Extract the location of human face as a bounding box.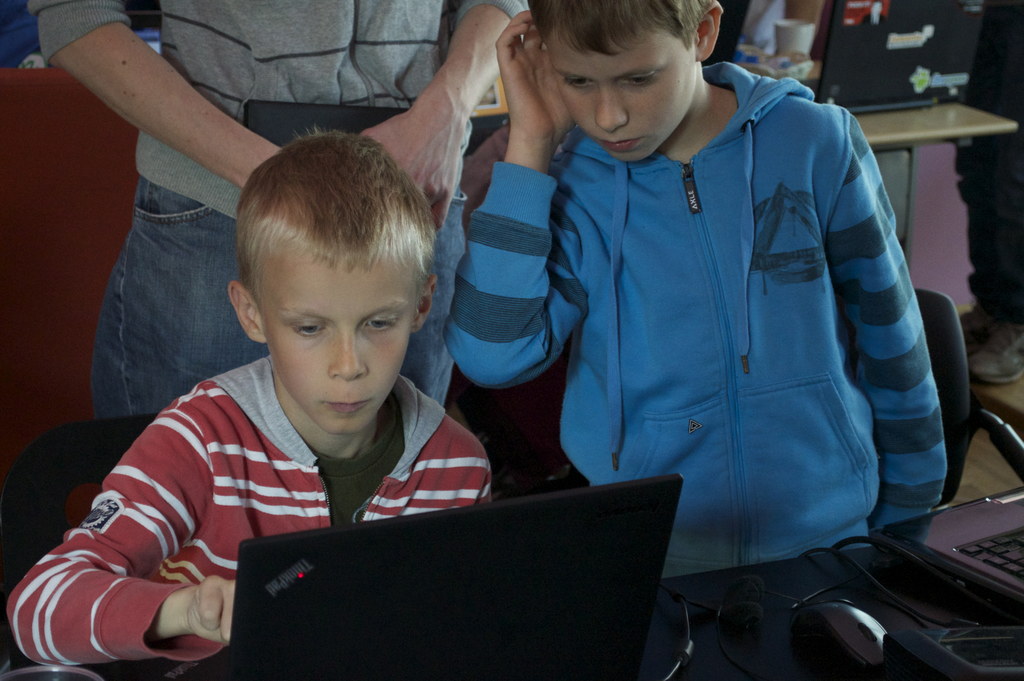
bbox=[543, 26, 695, 163].
